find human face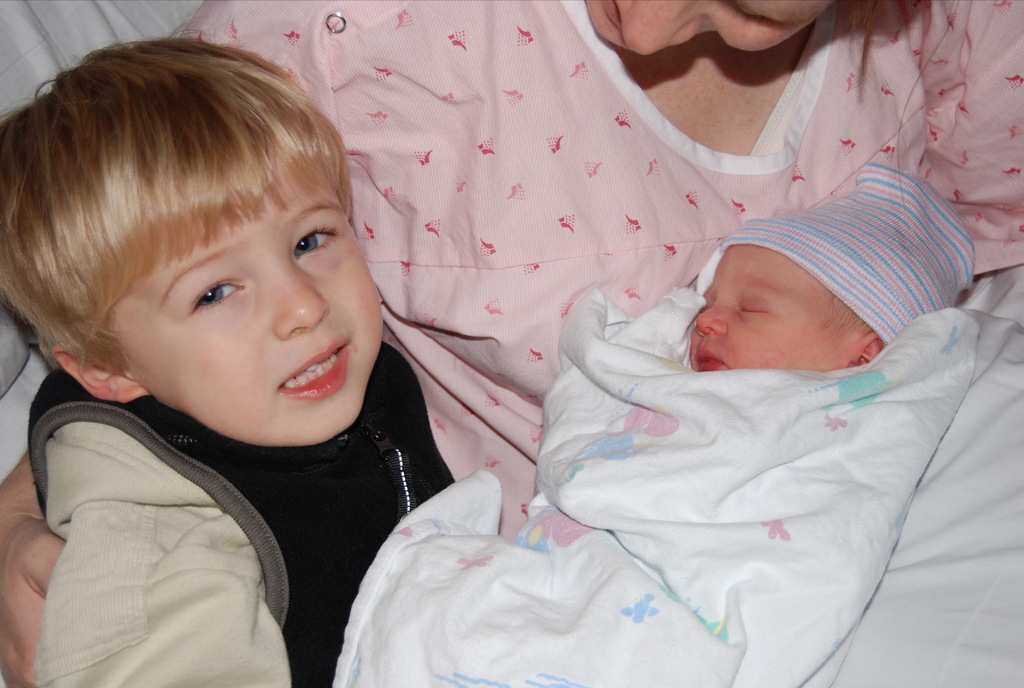
(left=102, top=141, right=388, bottom=448)
